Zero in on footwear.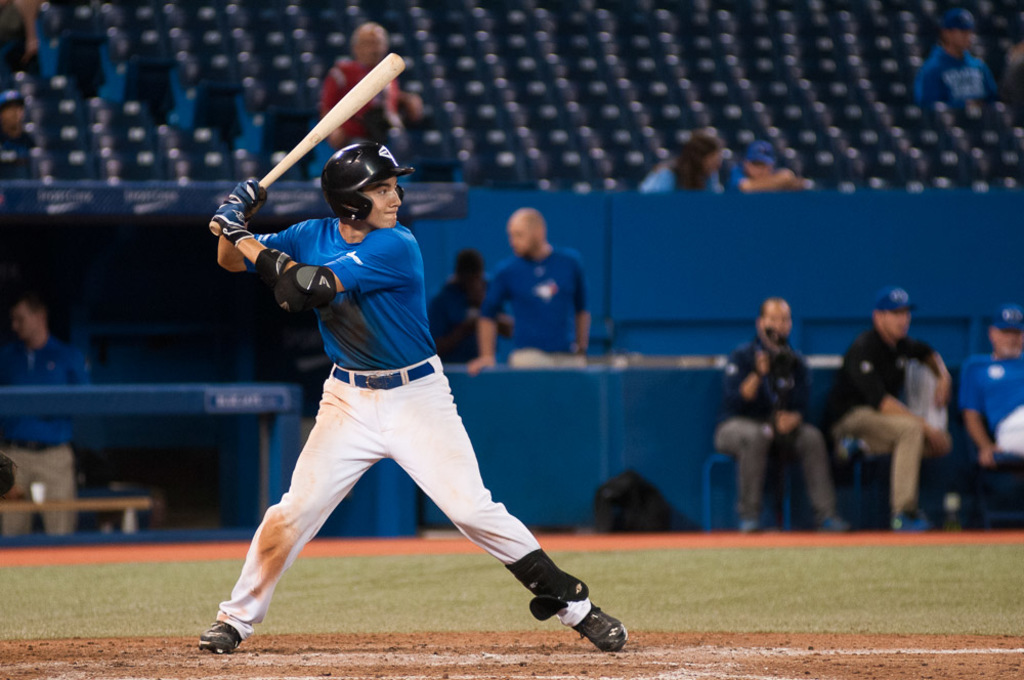
Zeroed in: select_region(195, 619, 243, 656).
